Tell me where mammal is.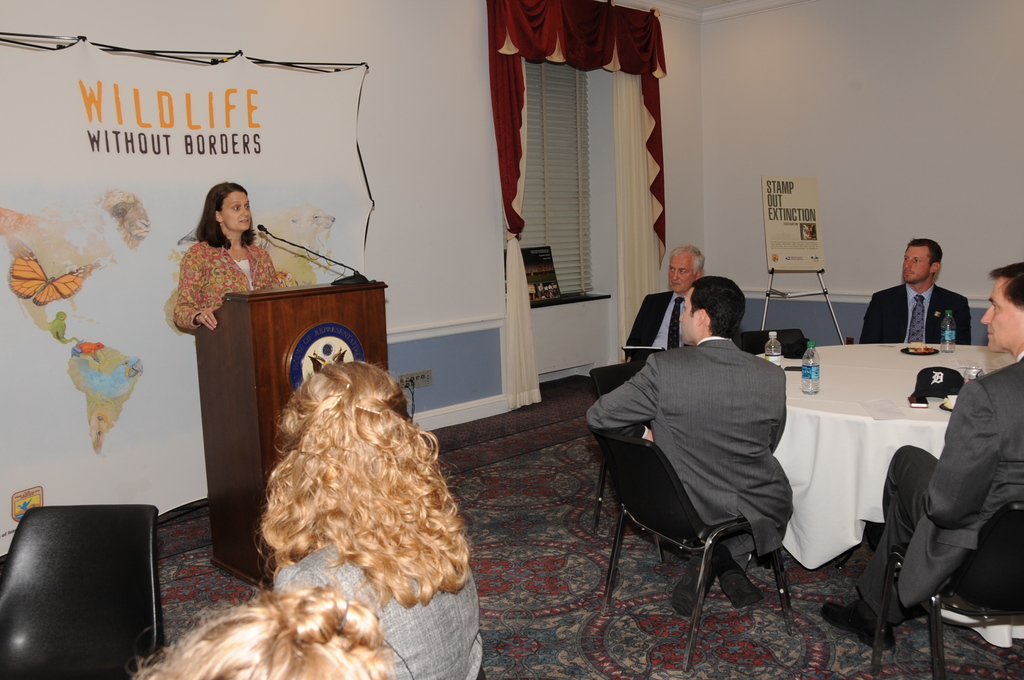
mammal is at <bbox>858, 238, 975, 346</bbox>.
